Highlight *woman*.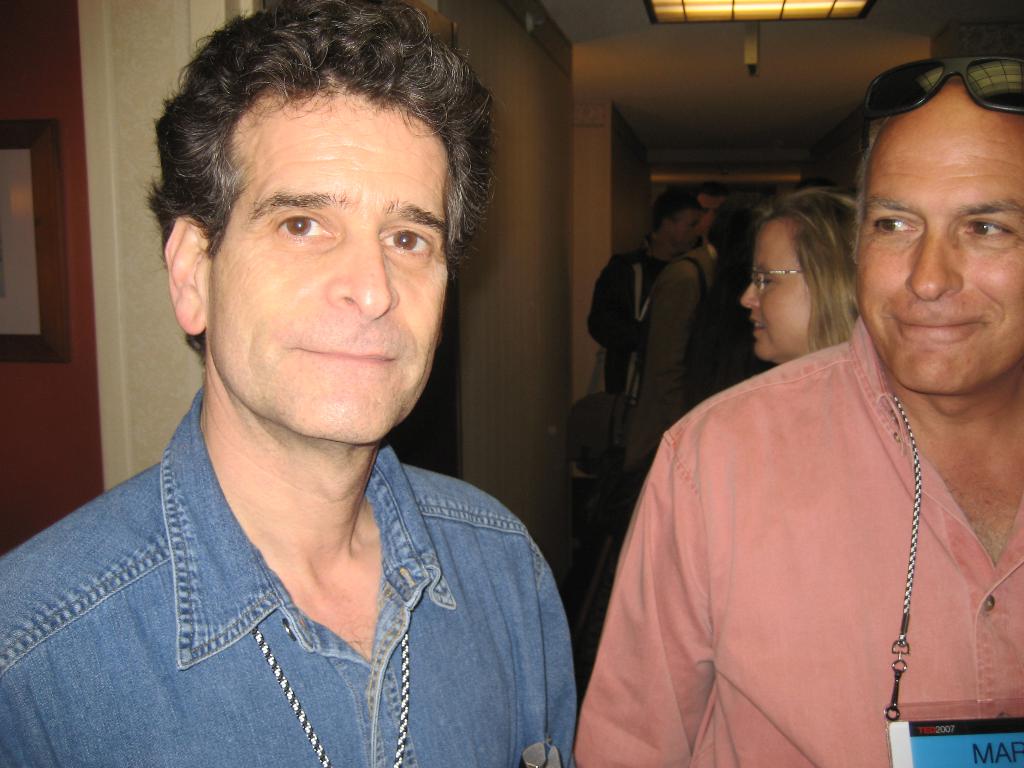
Highlighted region: [739,185,861,367].
